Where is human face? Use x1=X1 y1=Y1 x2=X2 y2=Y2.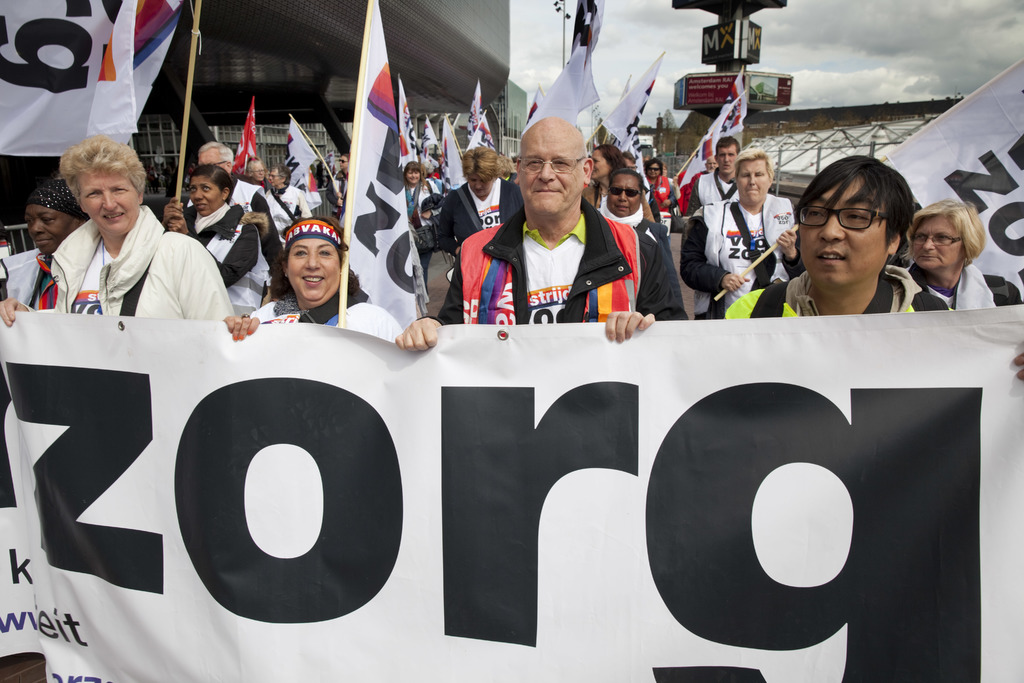
x1=191 y1=174 x2=222 y2=215.
